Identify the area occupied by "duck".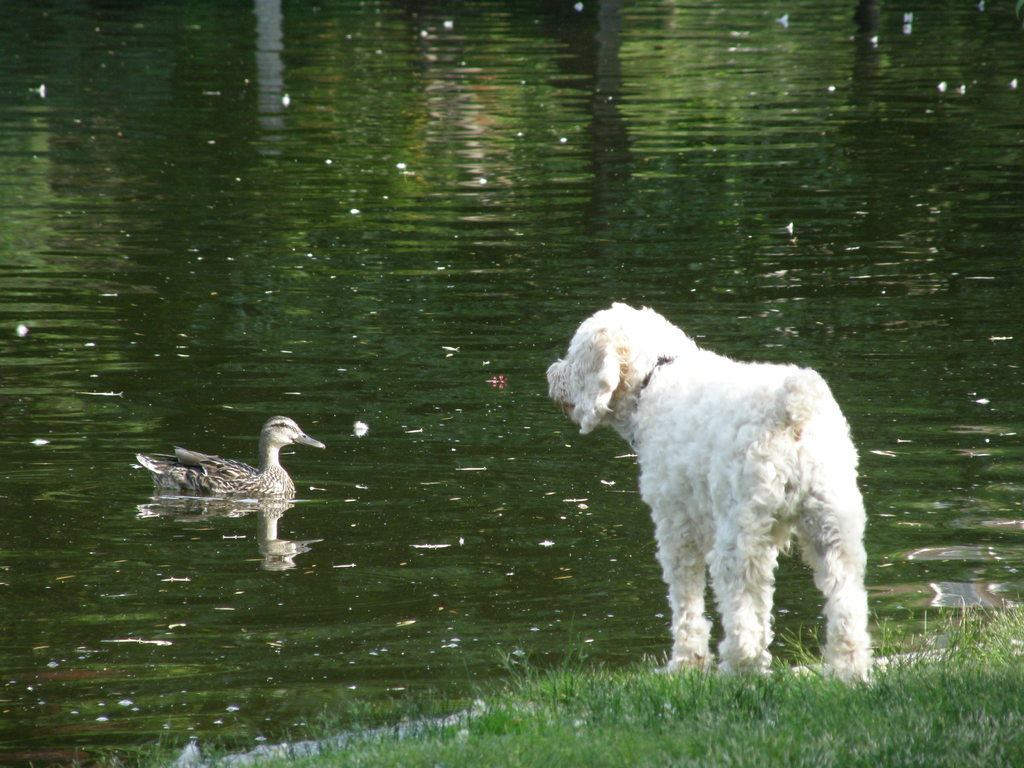
Area: 135,413,328,519.
